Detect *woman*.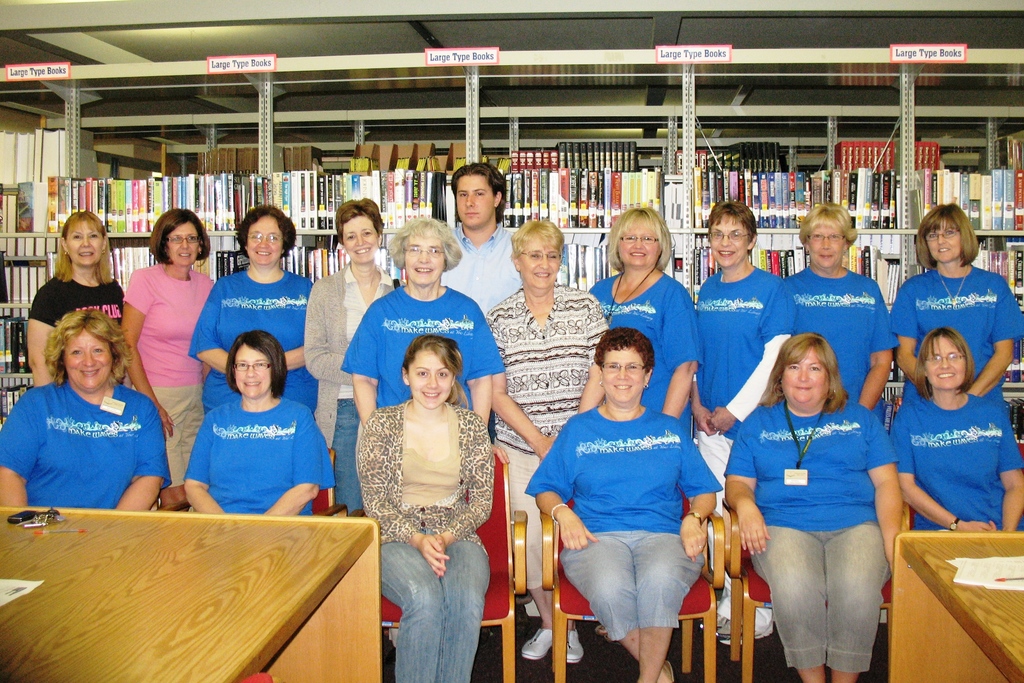
Detected at [726,317,915,667].
